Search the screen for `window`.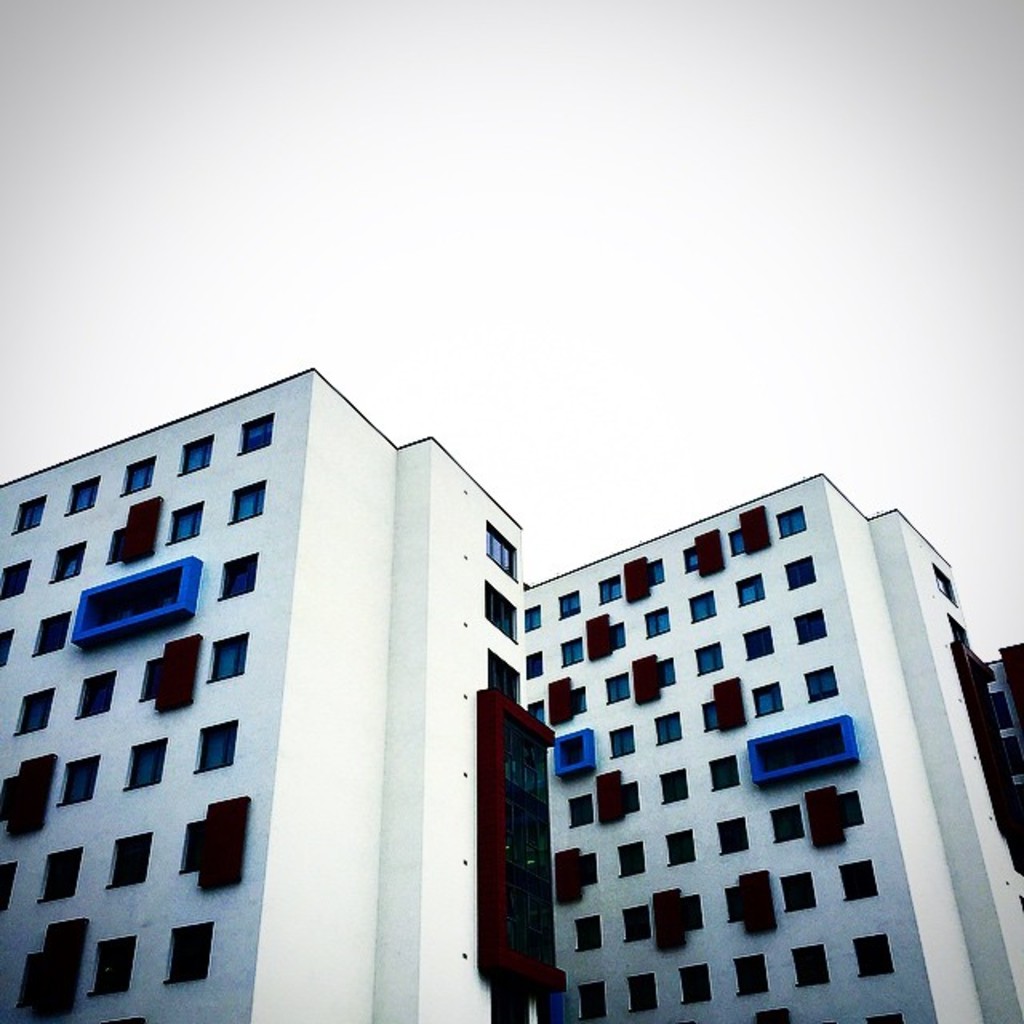
Found at l=714, t=810, r=754, b=856.
